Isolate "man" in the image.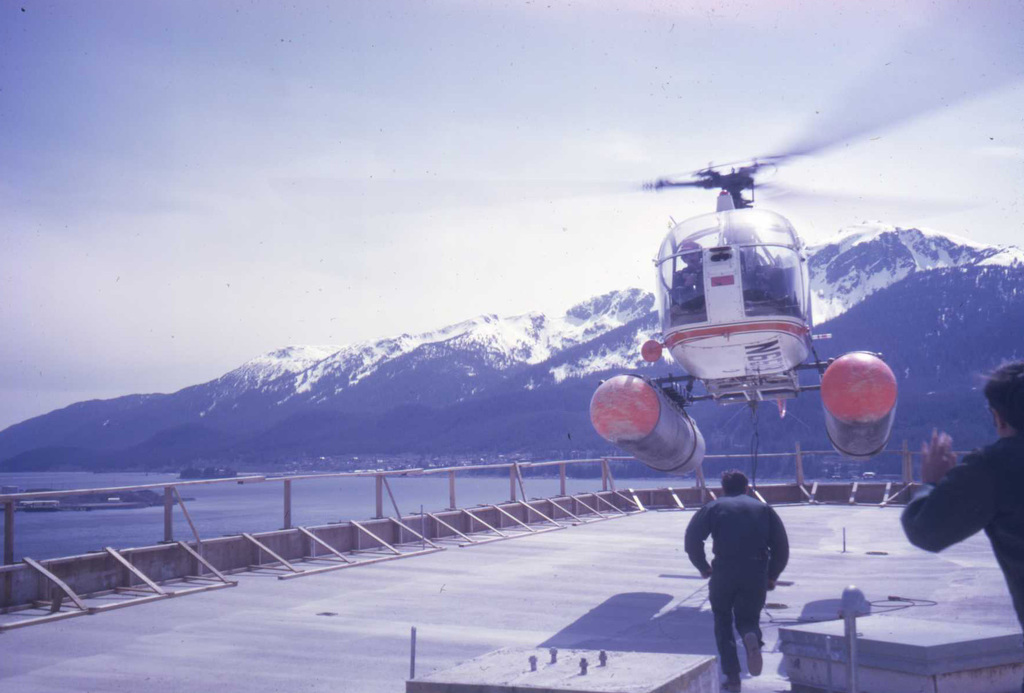
Isolated region: region(680, 463, 797, 692).
